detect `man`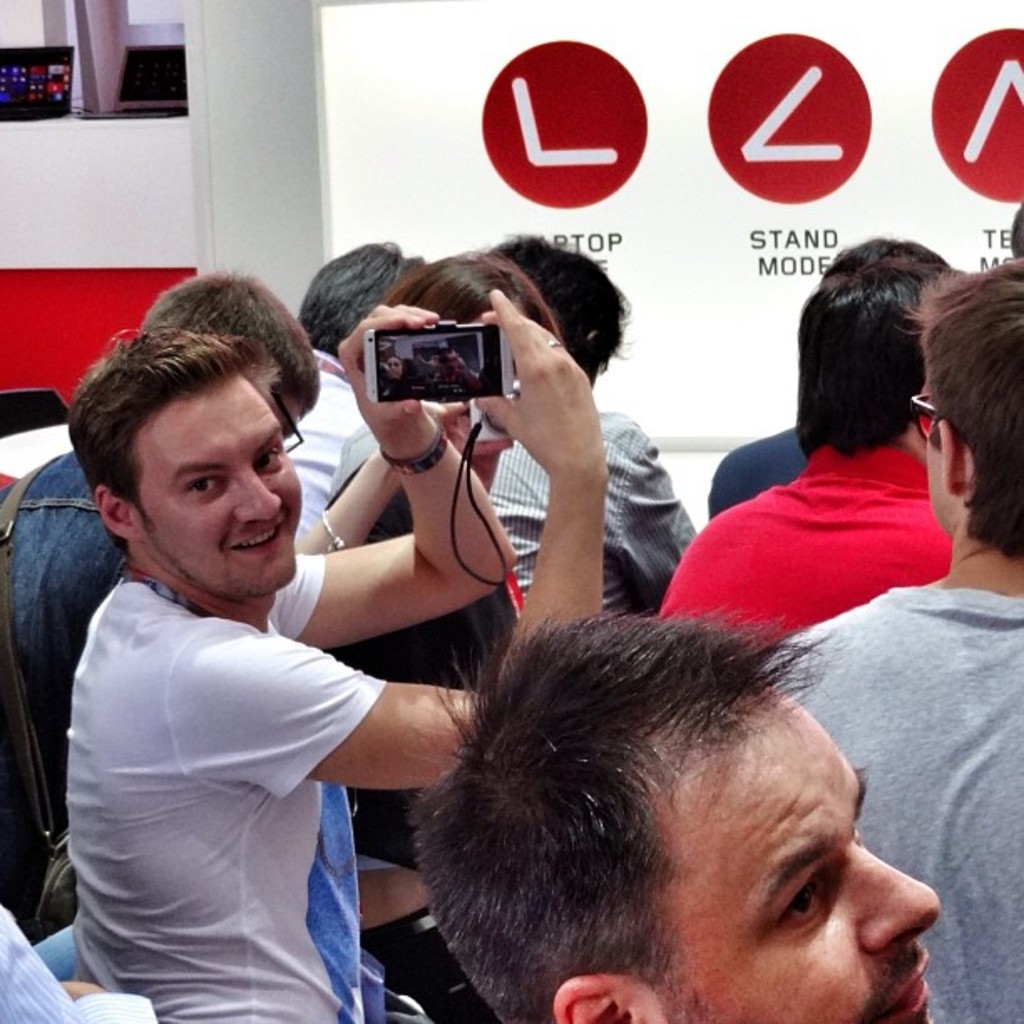
(0,256,325,940)
